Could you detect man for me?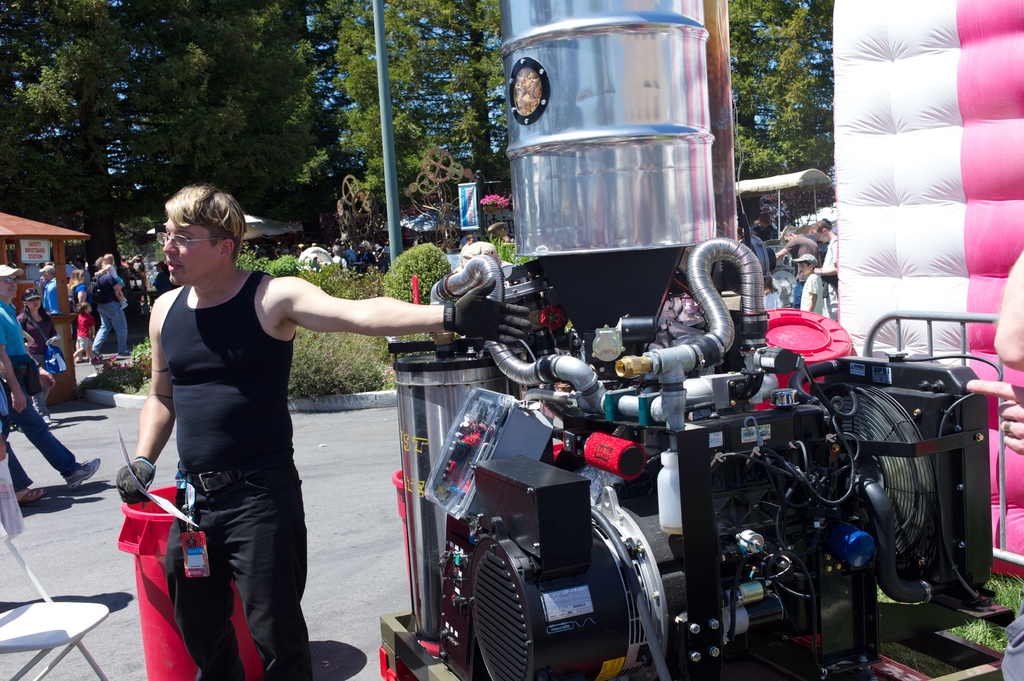
Detection result: crop(353, 241, 374, 272).
